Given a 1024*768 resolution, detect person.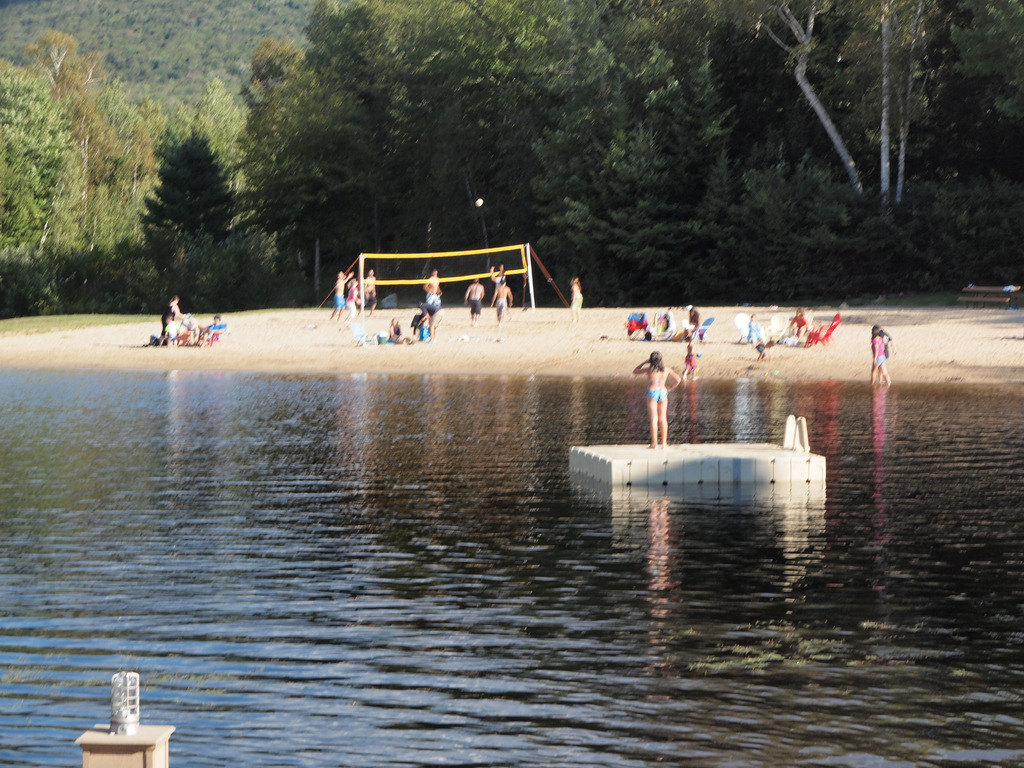
(x1=163, y1=314, x2=176, y2=340).
